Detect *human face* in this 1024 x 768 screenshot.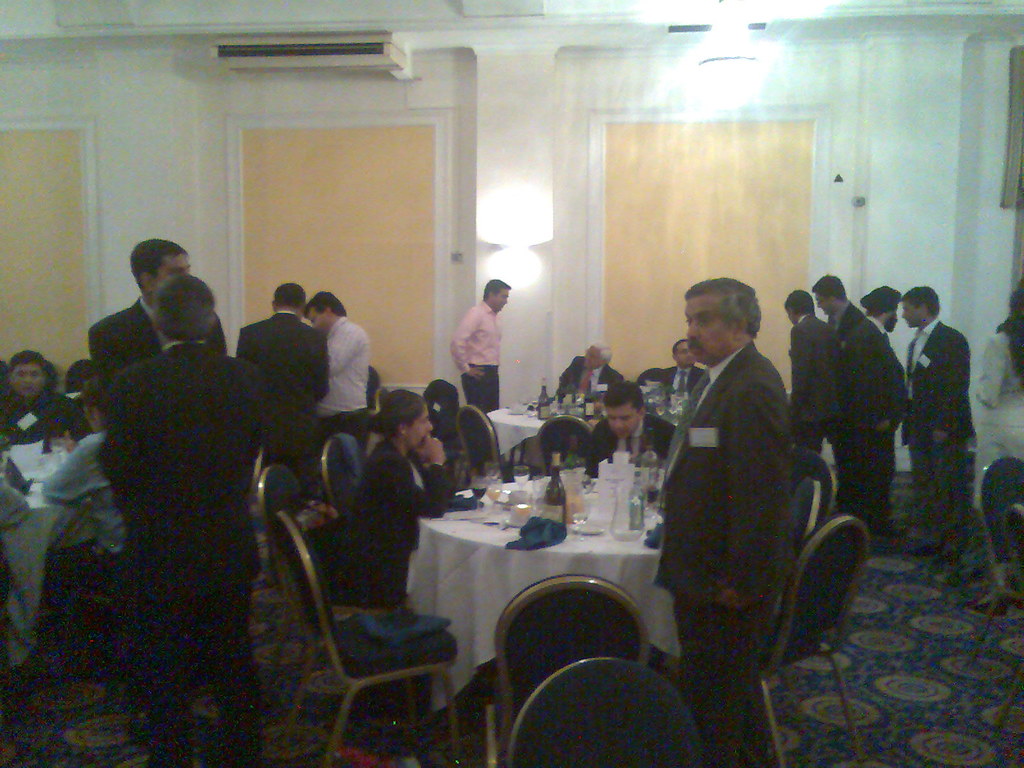
Detection: x1=156 y1=255 x2=193 y2=278.
